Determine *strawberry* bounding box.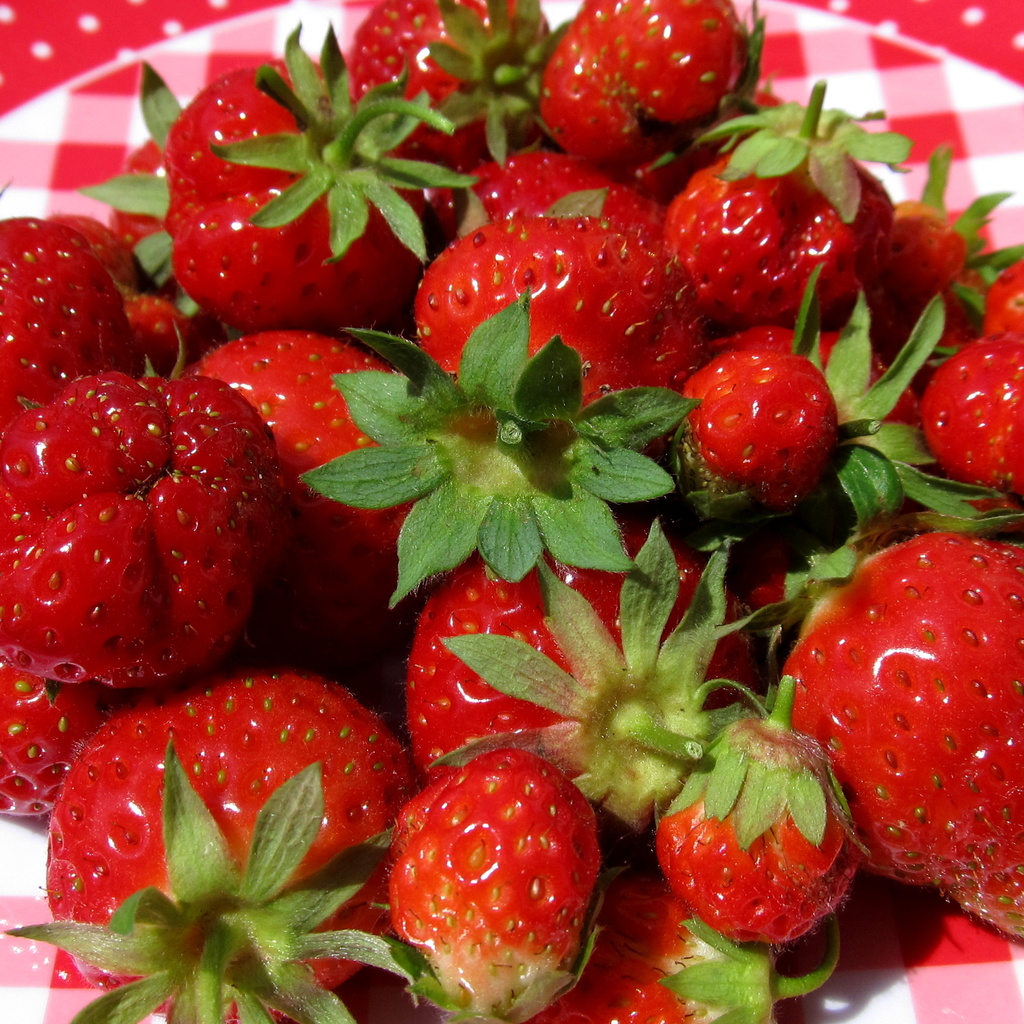
Determined: Rect(392, 519, 758, 843).
